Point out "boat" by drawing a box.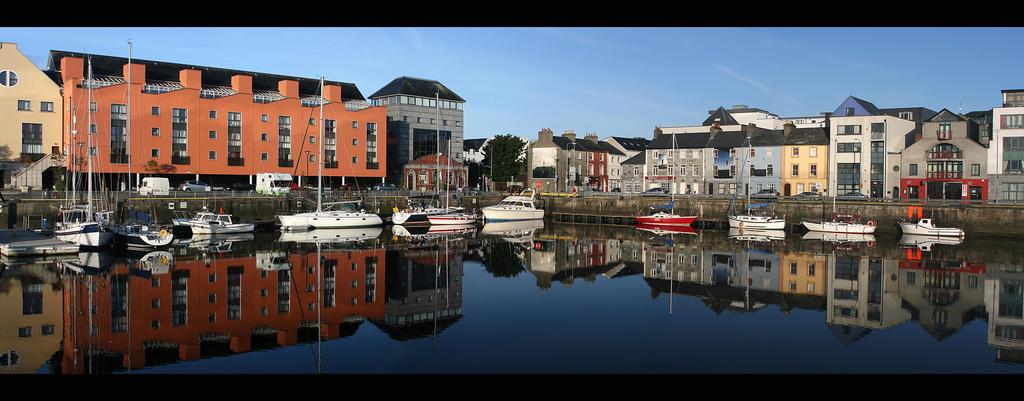
[95, 37, 176, 249].
